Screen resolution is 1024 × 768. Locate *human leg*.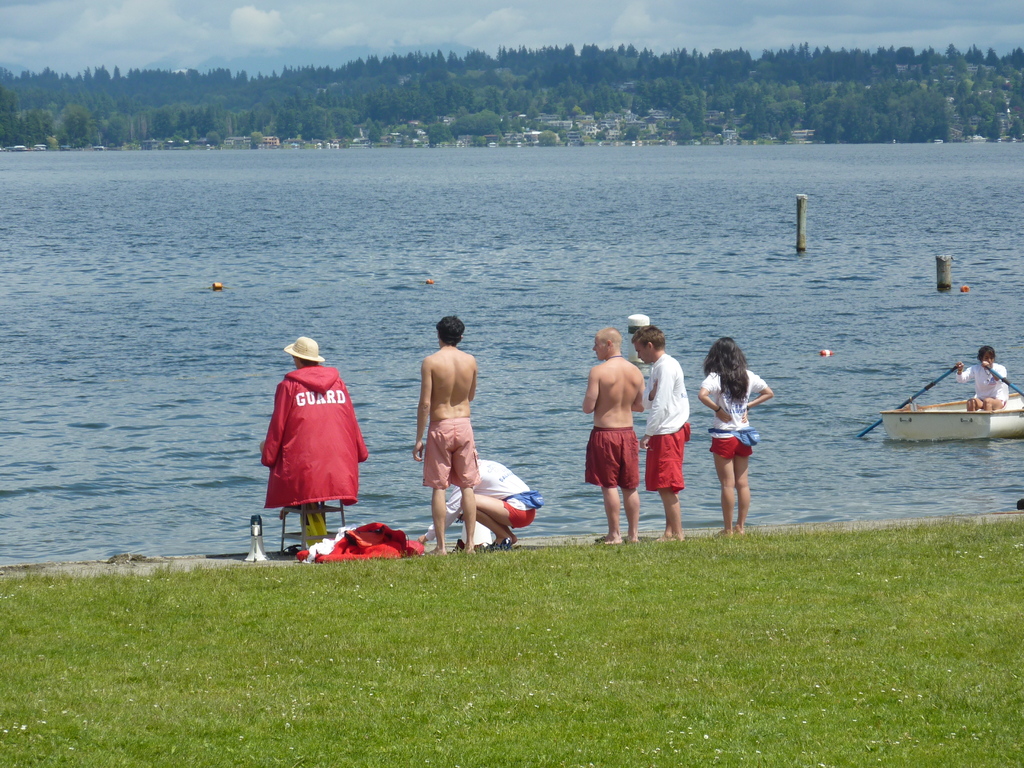
618:424:639:538.
